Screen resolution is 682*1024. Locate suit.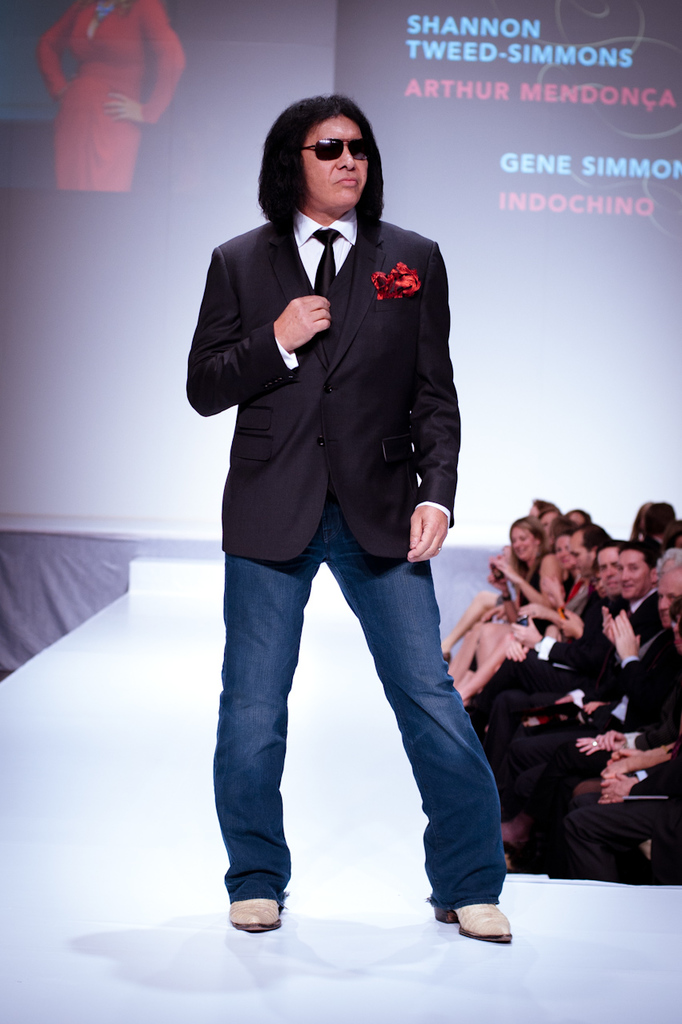
left=183, top=210, right=461, bottom=562.
